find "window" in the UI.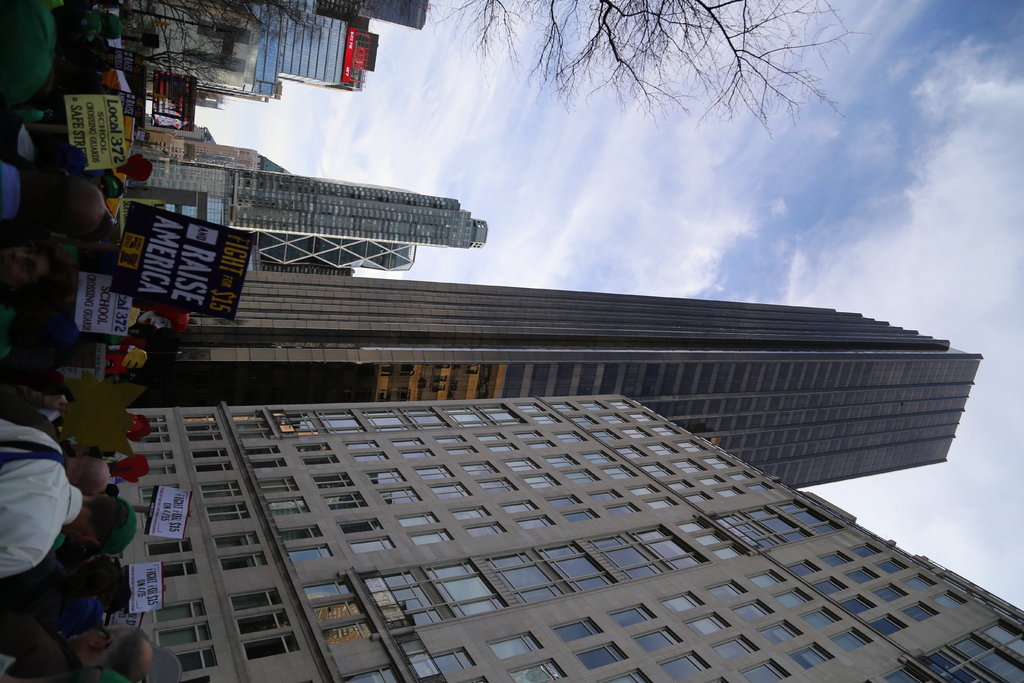
UI element at left=302, top=579, right=373, bottom=644.
